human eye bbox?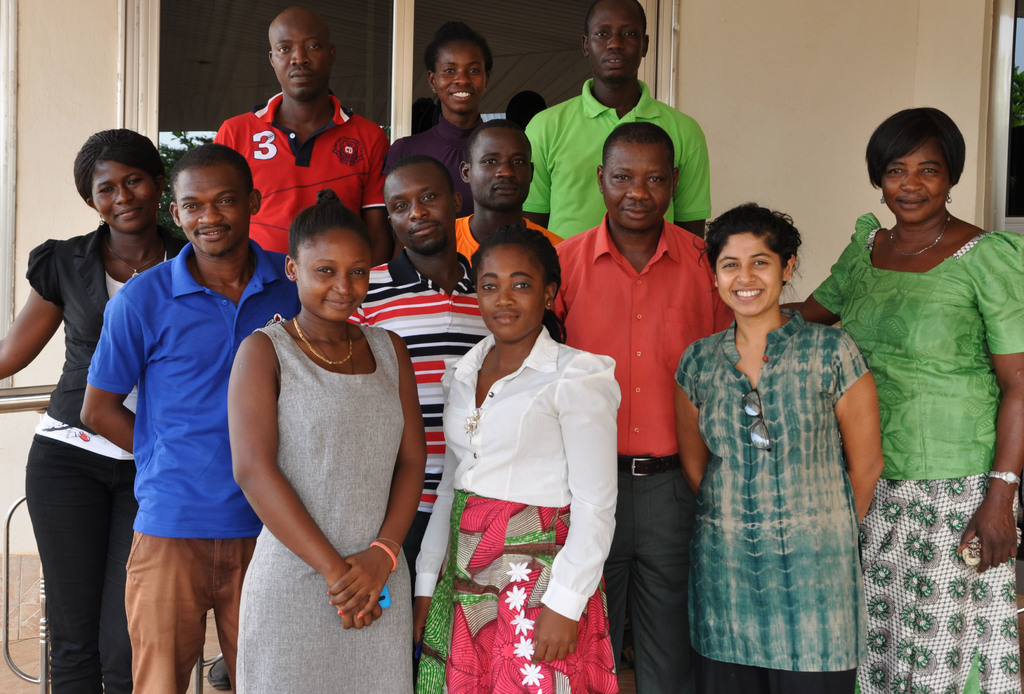
left=394, top=198, right=406, bottom=210
